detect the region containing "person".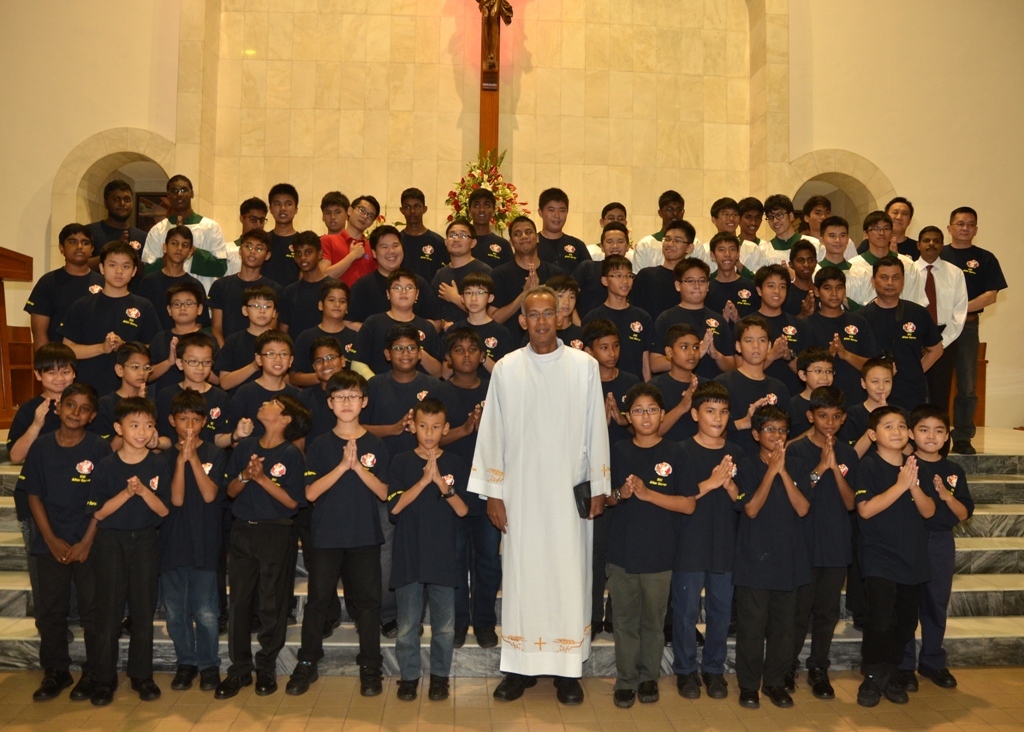
{"x1": 538, "y1": 274, "x2": 581, "y2": 349}.
